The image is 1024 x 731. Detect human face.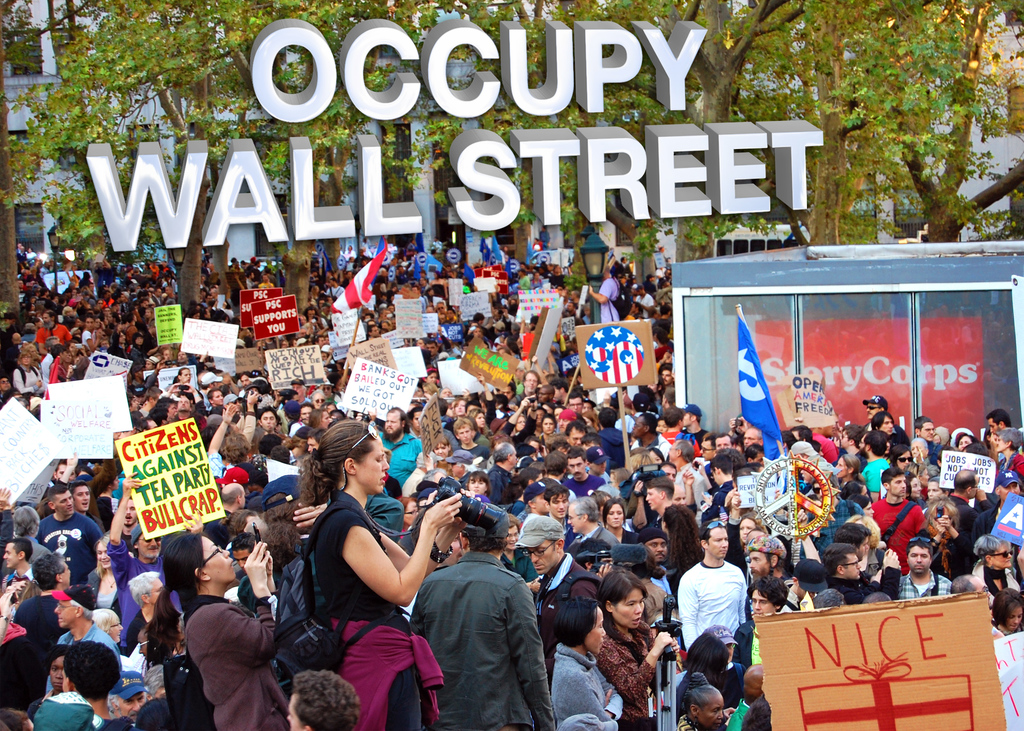
Detection: bbox=(411, 388, 420, 398).
